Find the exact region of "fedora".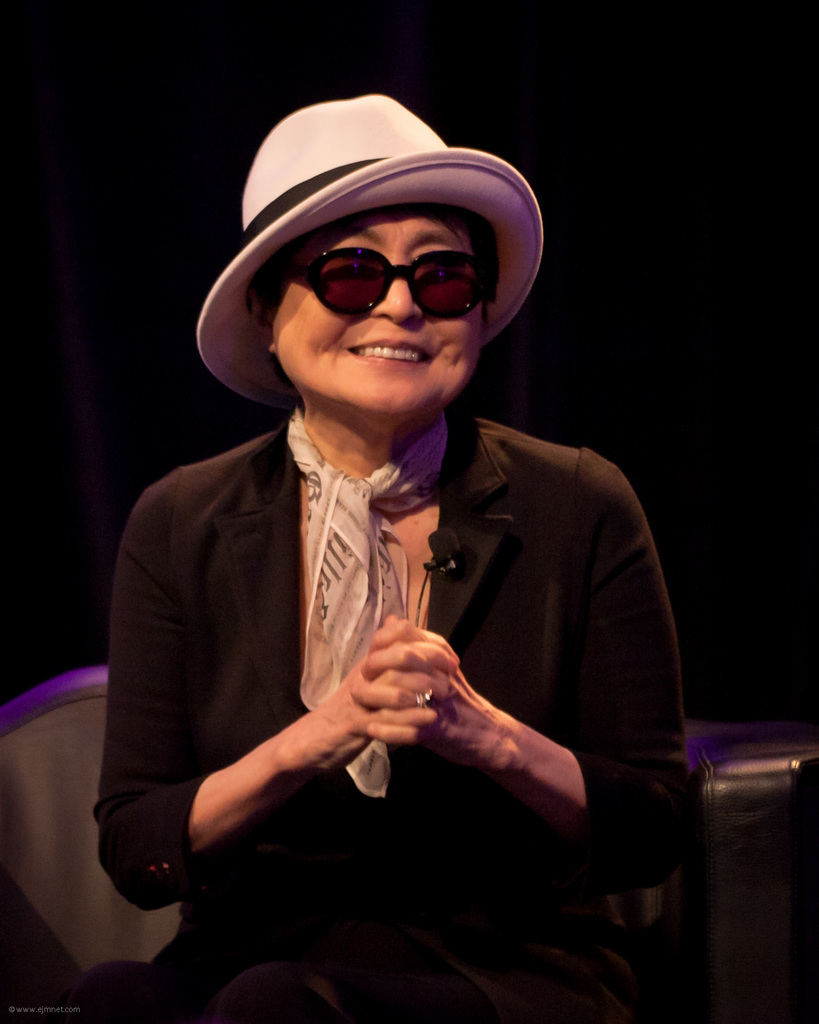
Exact region: (197,90,552,410).
